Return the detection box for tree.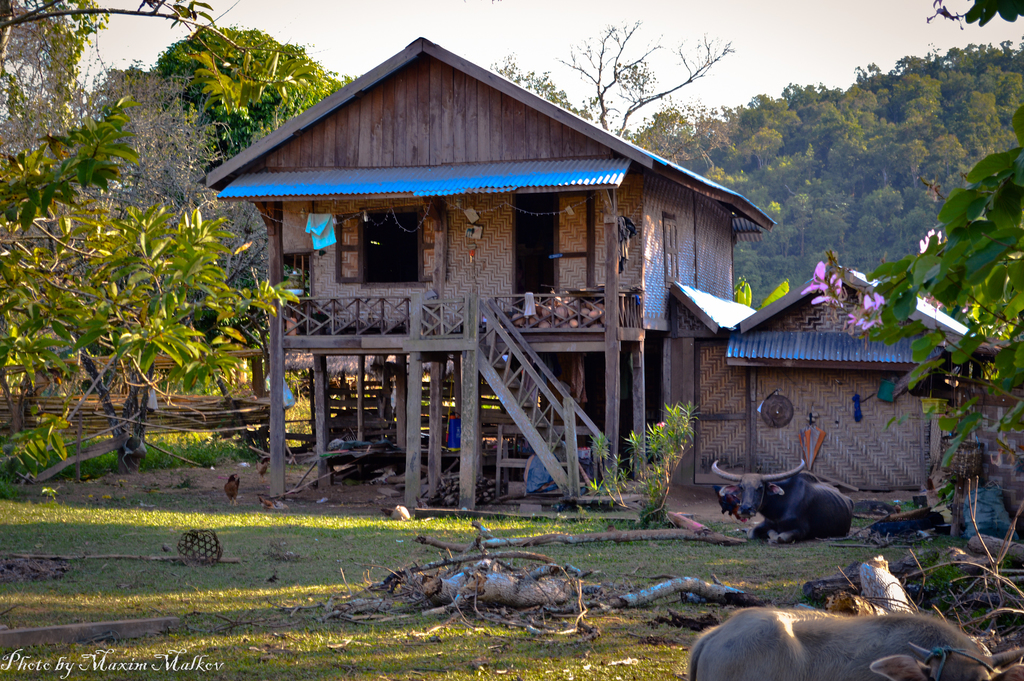
bbox=(149, 20, 350, 172).
